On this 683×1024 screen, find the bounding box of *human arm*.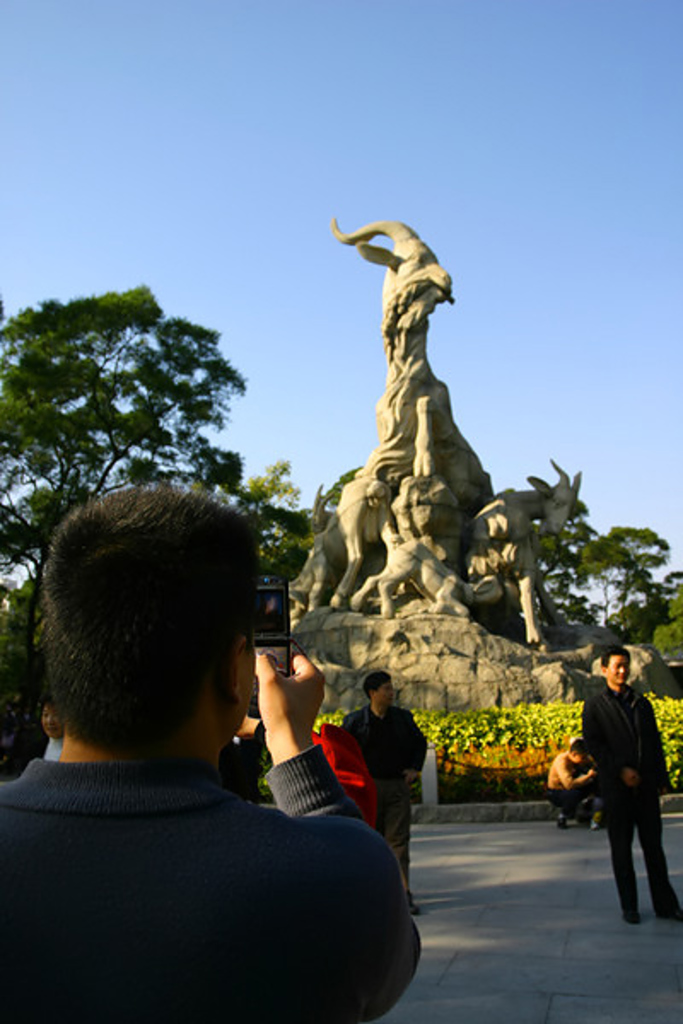
Bounding box: BBox(253, 647, 422, 1022).
